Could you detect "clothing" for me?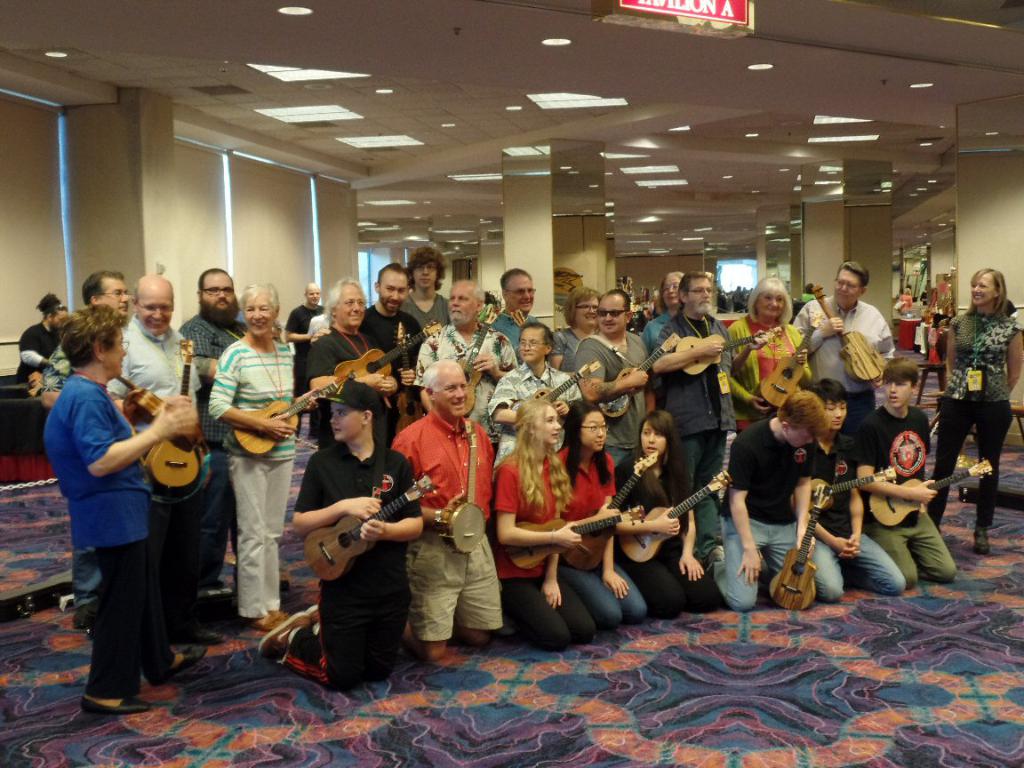
Detection result: 414:330:515:444.
